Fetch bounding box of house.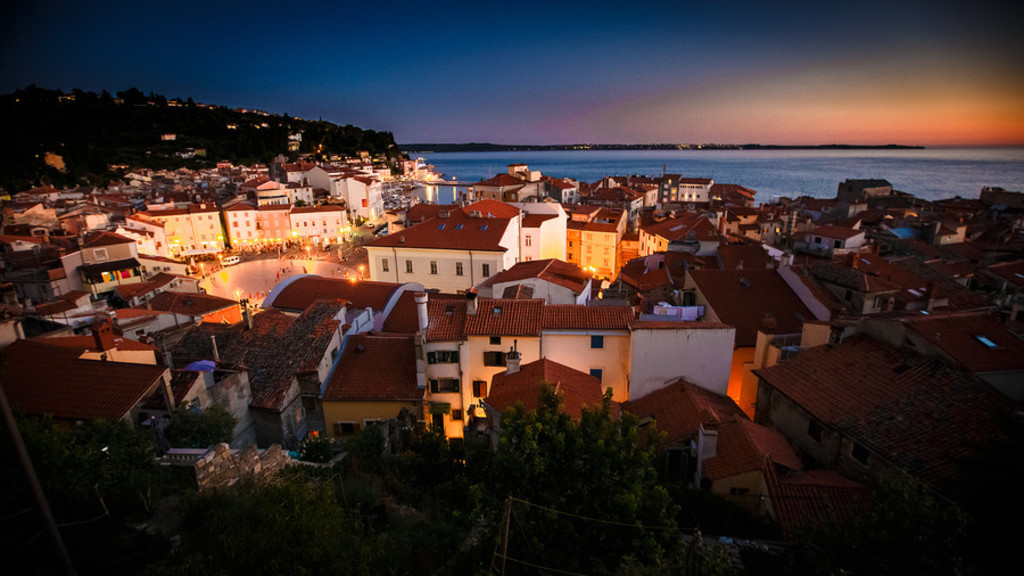
Bbox: x1=833, y1=176, x2=899, y2=206.
